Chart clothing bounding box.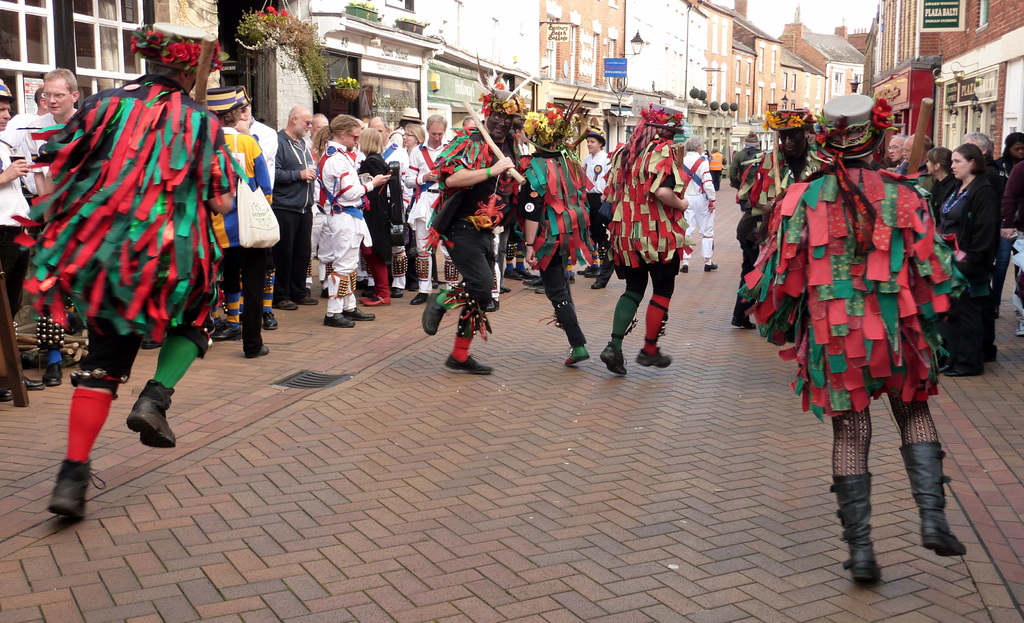
Charted: (x1=427, y1=120, x2=517, y2=322).
